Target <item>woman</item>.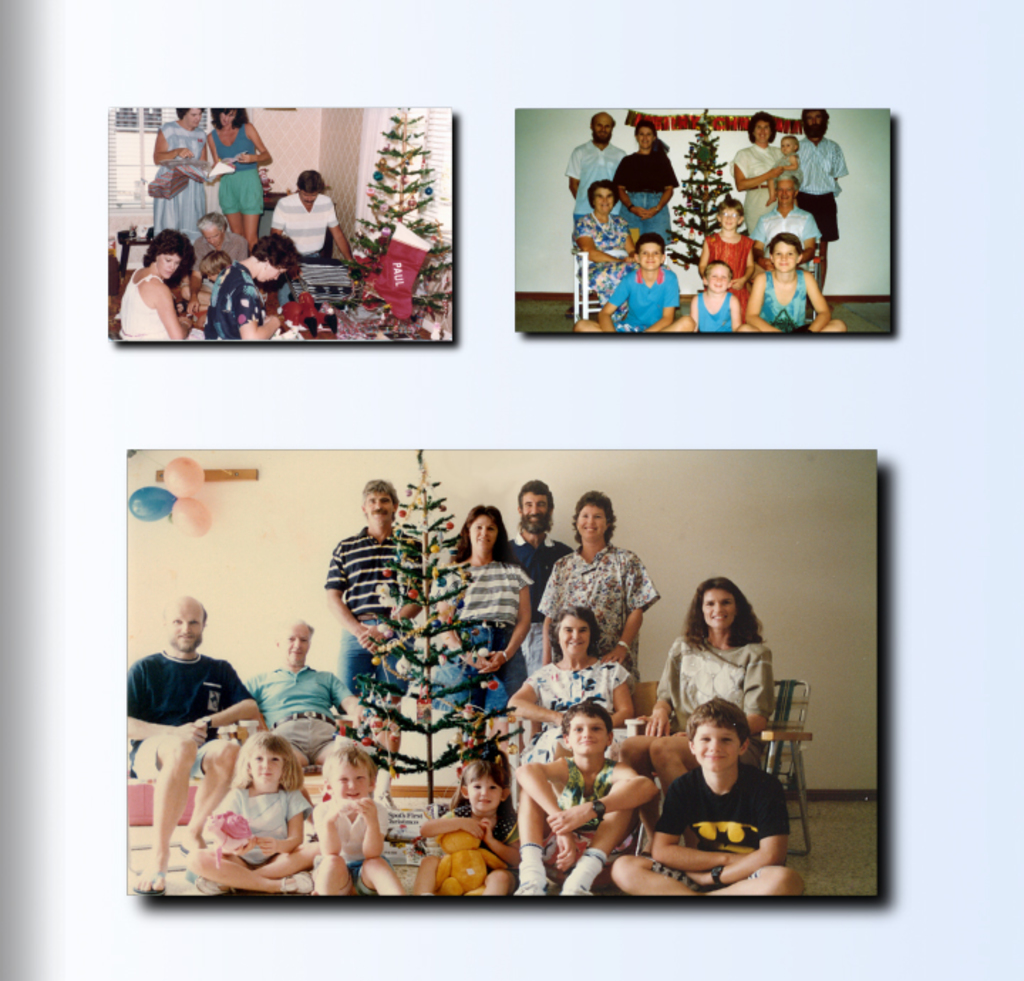
Target region: [154,105,208,246].
